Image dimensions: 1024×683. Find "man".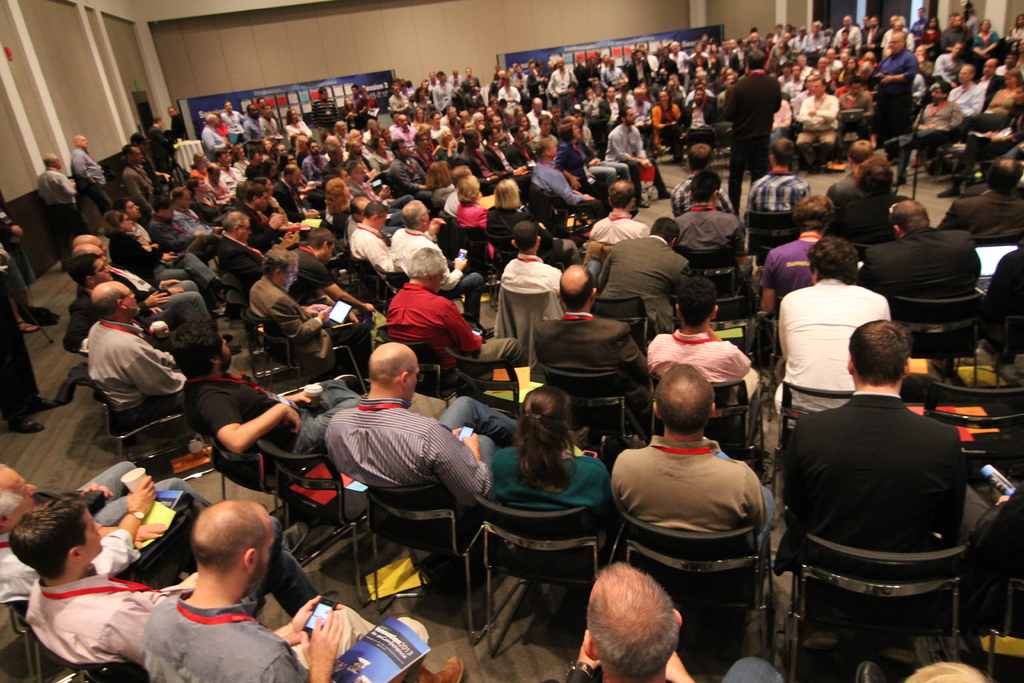
186,177,234,226.
